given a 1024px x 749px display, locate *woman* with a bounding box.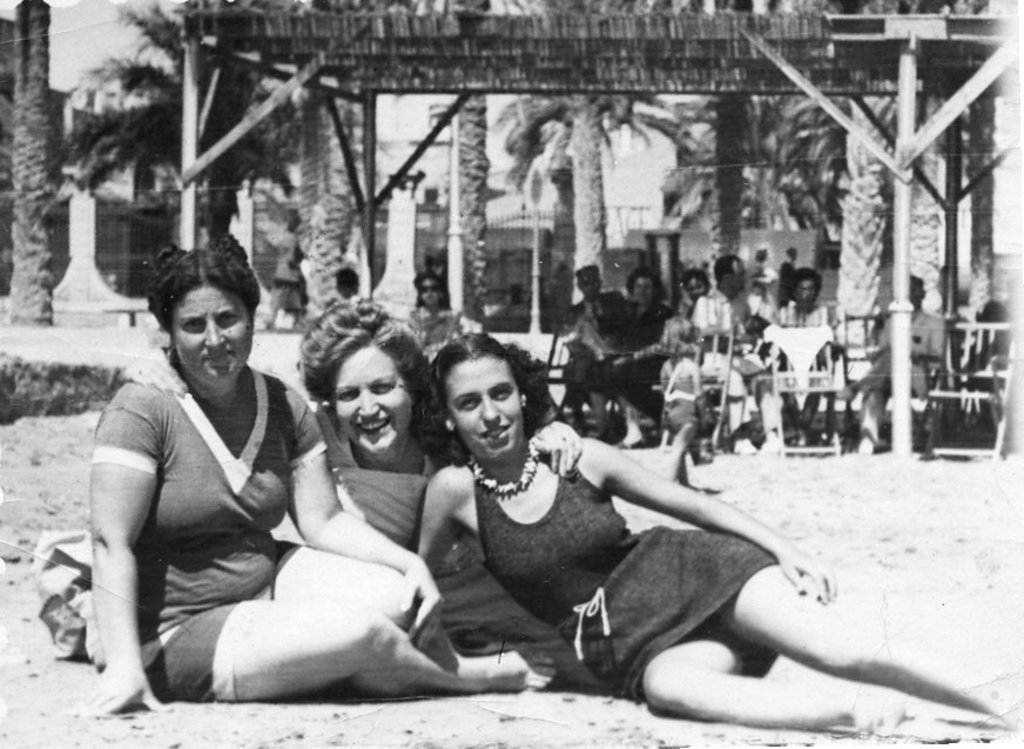
Located: <region>587, 264, 672, 448</region>.
